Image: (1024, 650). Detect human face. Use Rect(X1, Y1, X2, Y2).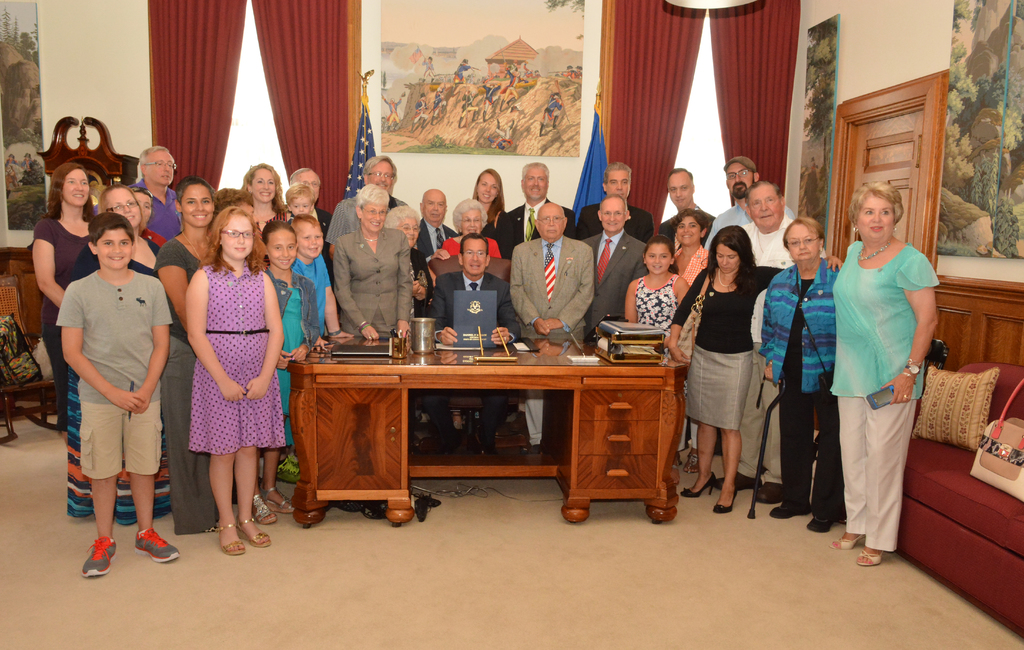
Rect(670, 173, 694, 209).
